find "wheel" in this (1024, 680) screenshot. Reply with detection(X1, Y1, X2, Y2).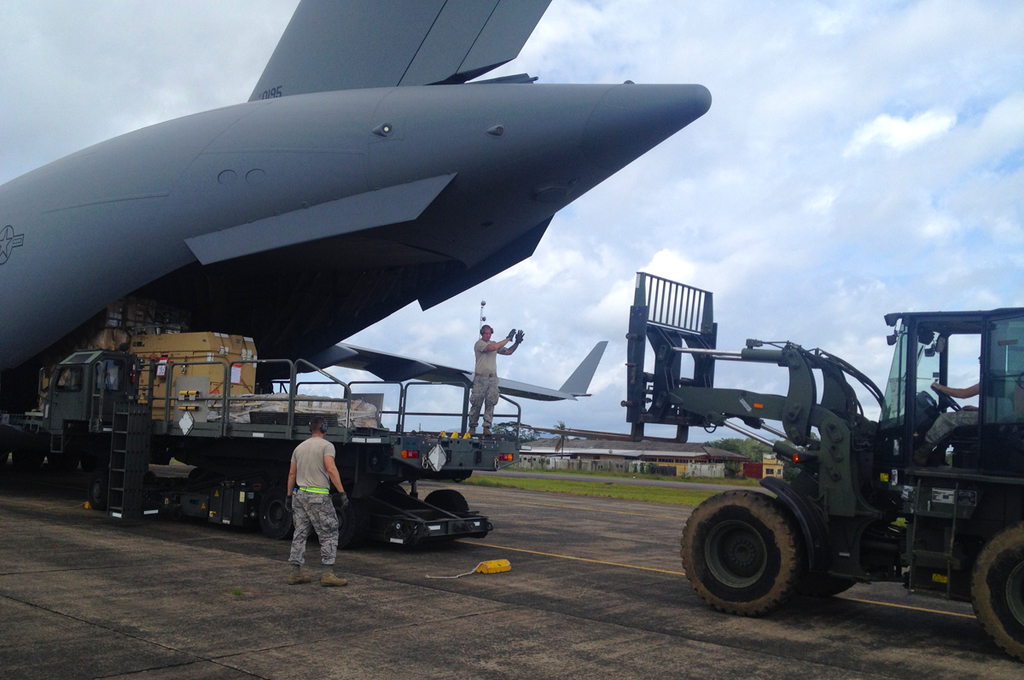
detection(693, 486, 836, 613).
